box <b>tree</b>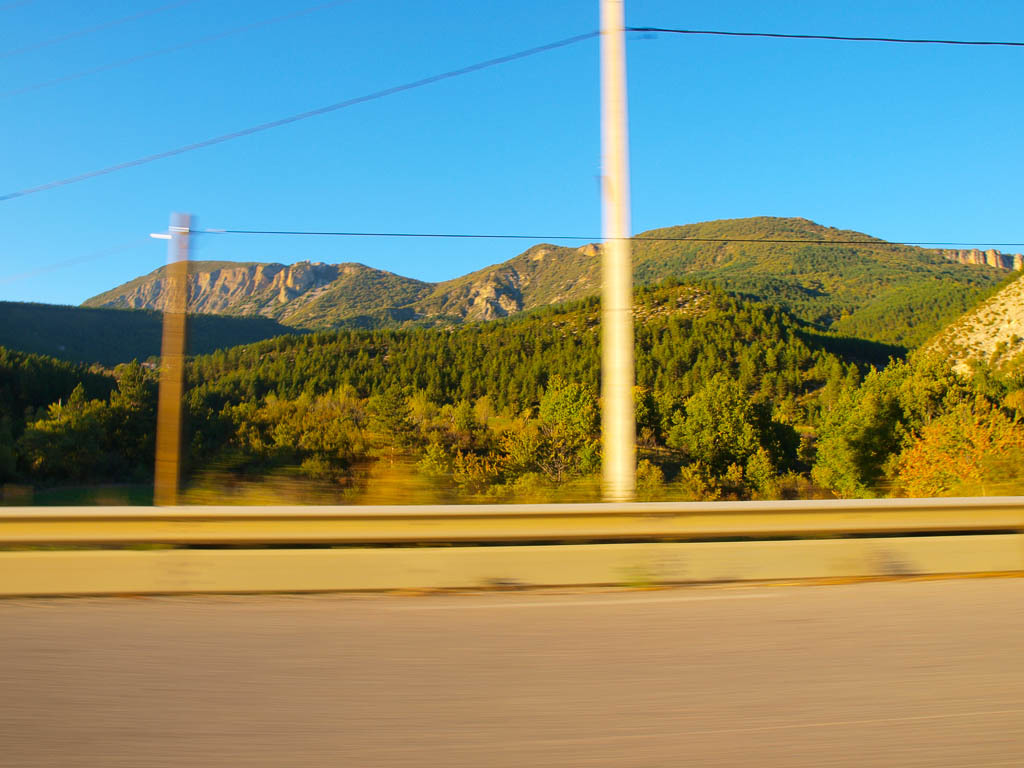
<box>373,389,537,480</box>
